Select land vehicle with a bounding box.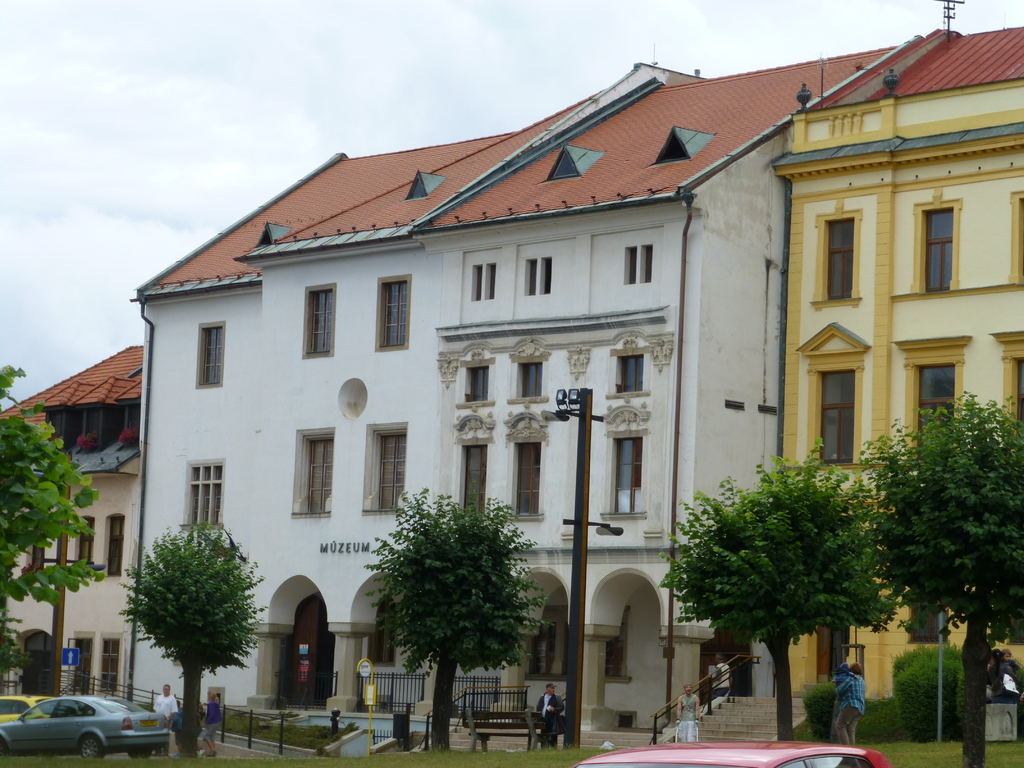
select_region(1, 694, 65, 719).
